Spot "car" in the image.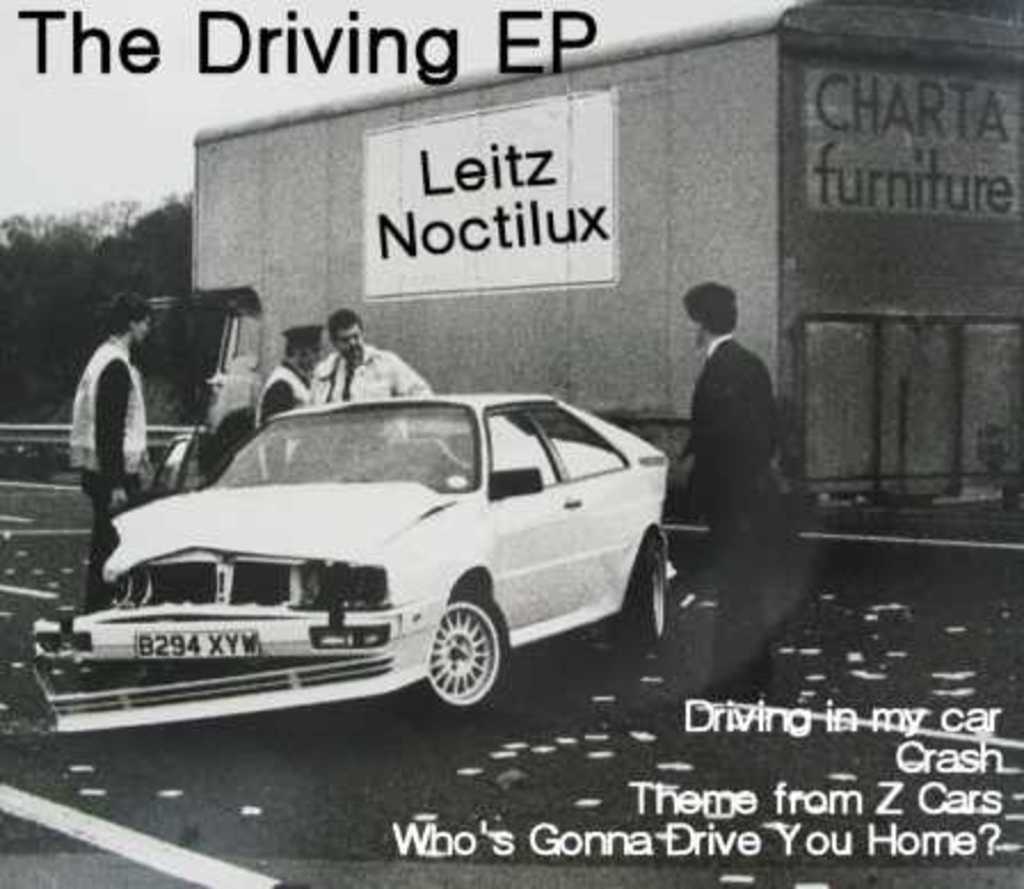
"car" found at (x1=25, y1=393, x2=672, y2=731).
